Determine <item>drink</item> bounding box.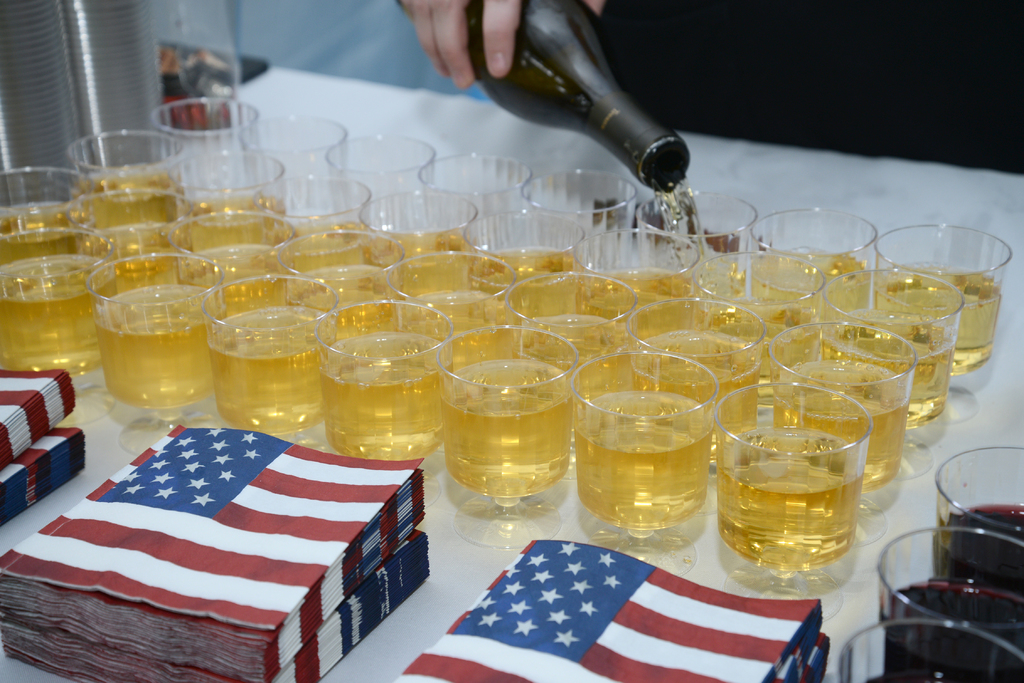
Determined: bbox(835, 623, 1023, 682).
